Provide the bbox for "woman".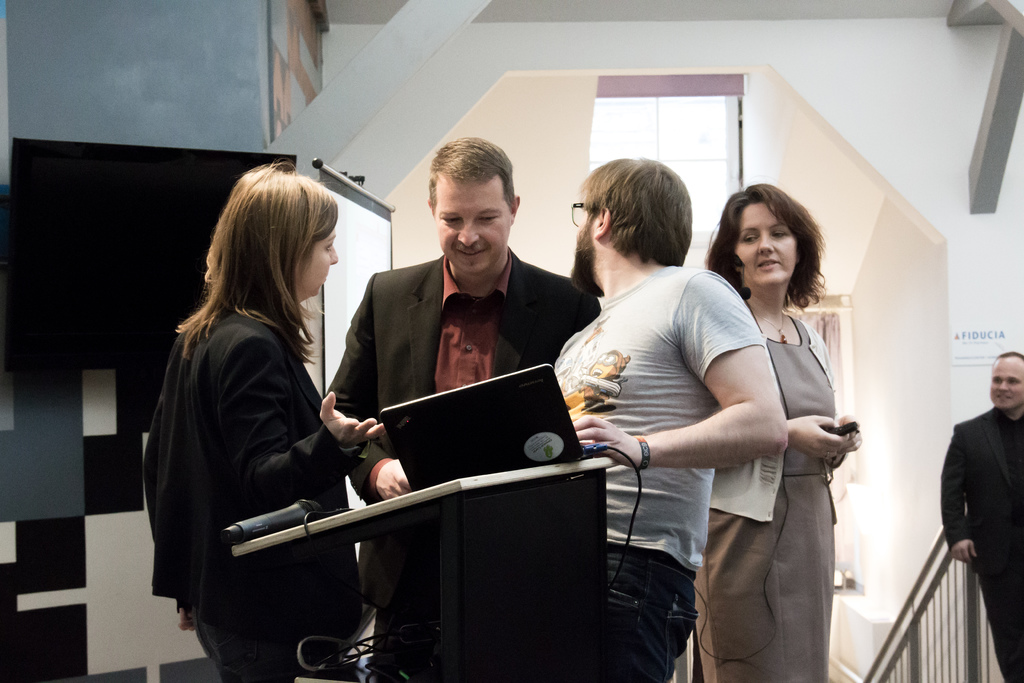
(142,156,384,682).
